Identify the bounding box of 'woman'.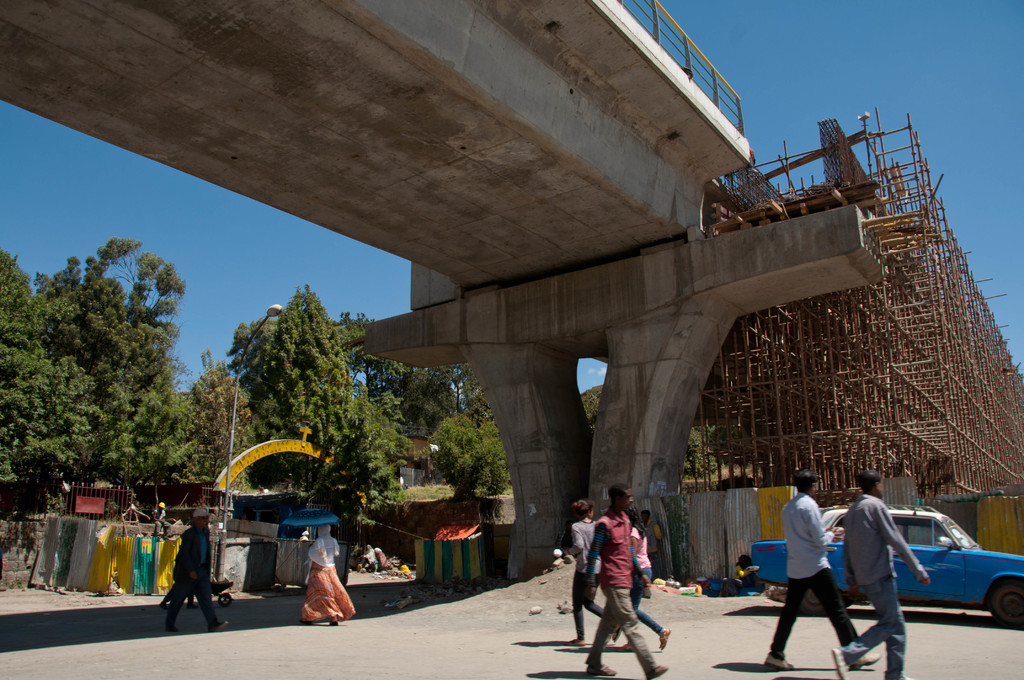
x1=721 y1=553 x2=756 y2=598.
